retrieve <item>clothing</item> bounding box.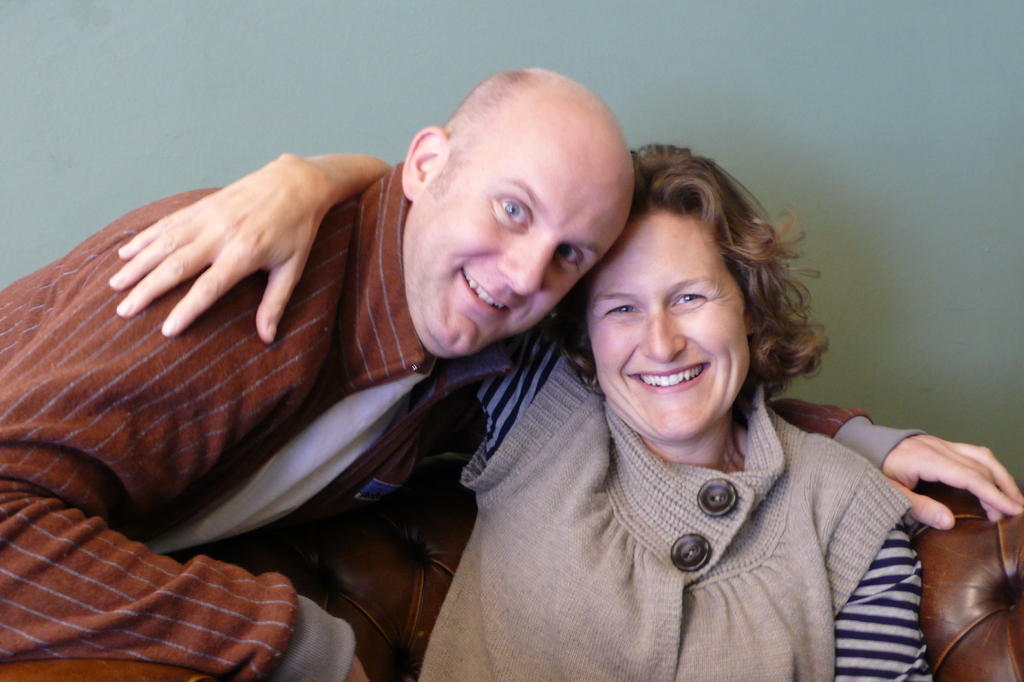
Bounding box: Rect(414, 328, 931, 681).
